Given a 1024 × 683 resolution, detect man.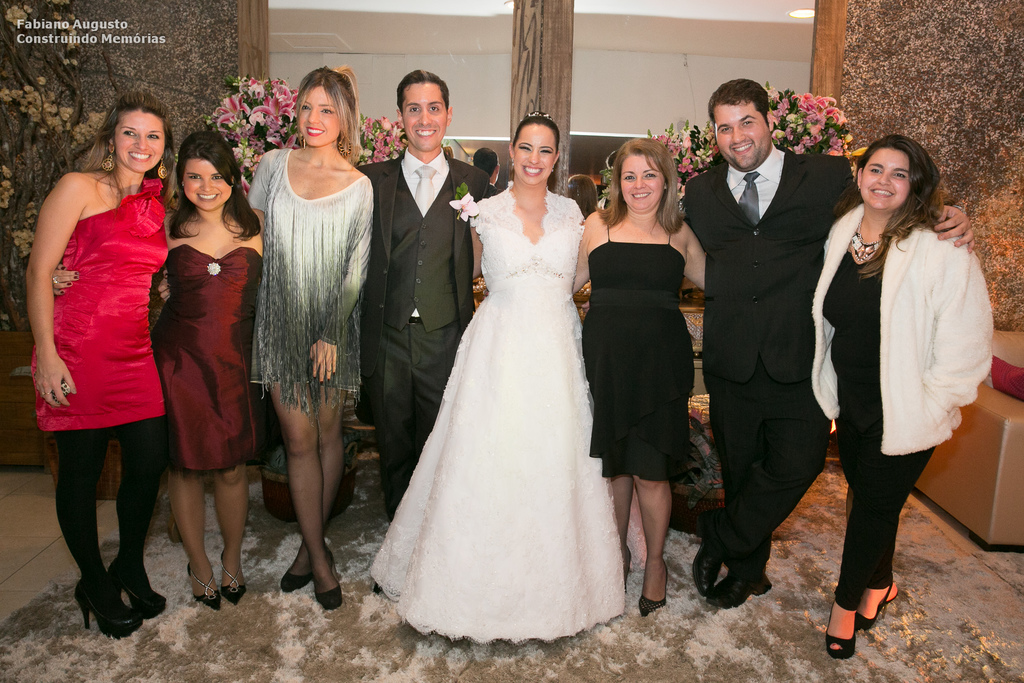
BBox(367, 69, 486, 513).
